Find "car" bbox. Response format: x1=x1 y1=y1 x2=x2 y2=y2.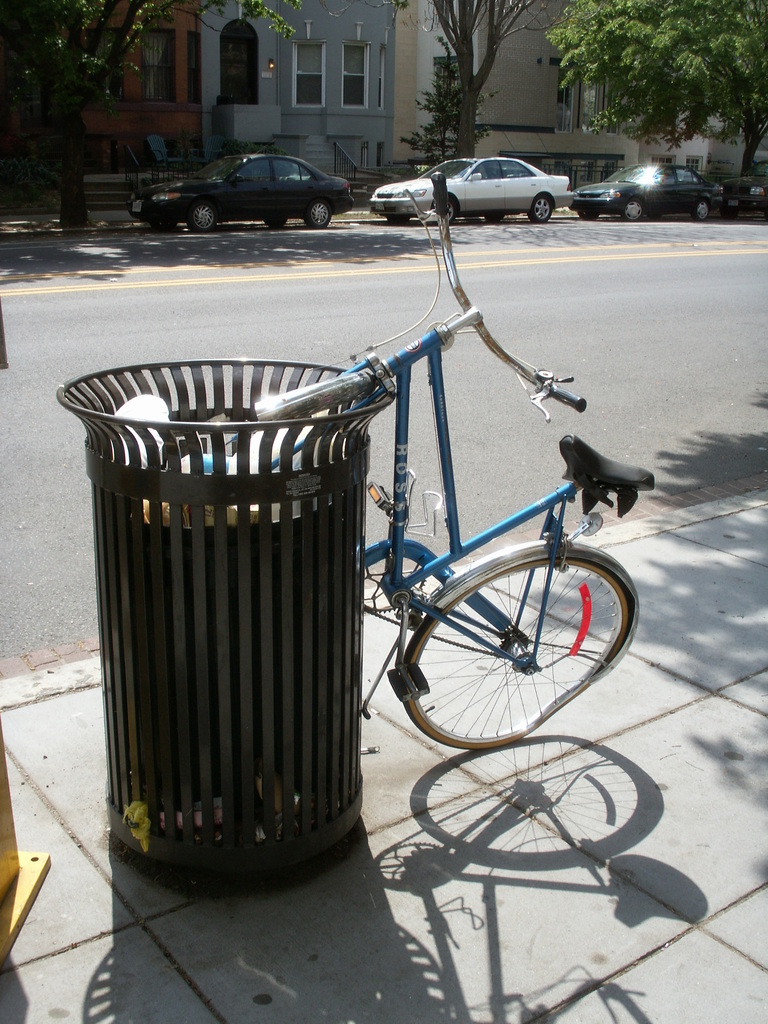
x1=131 y1=155 x2=350 y2=230.
